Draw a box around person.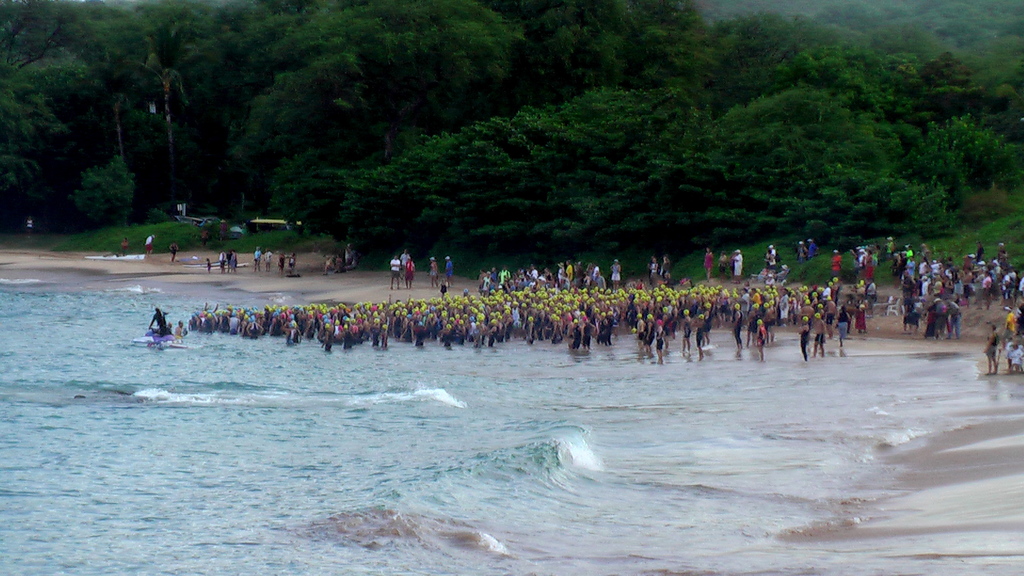
[23, 217, 30, 232].
